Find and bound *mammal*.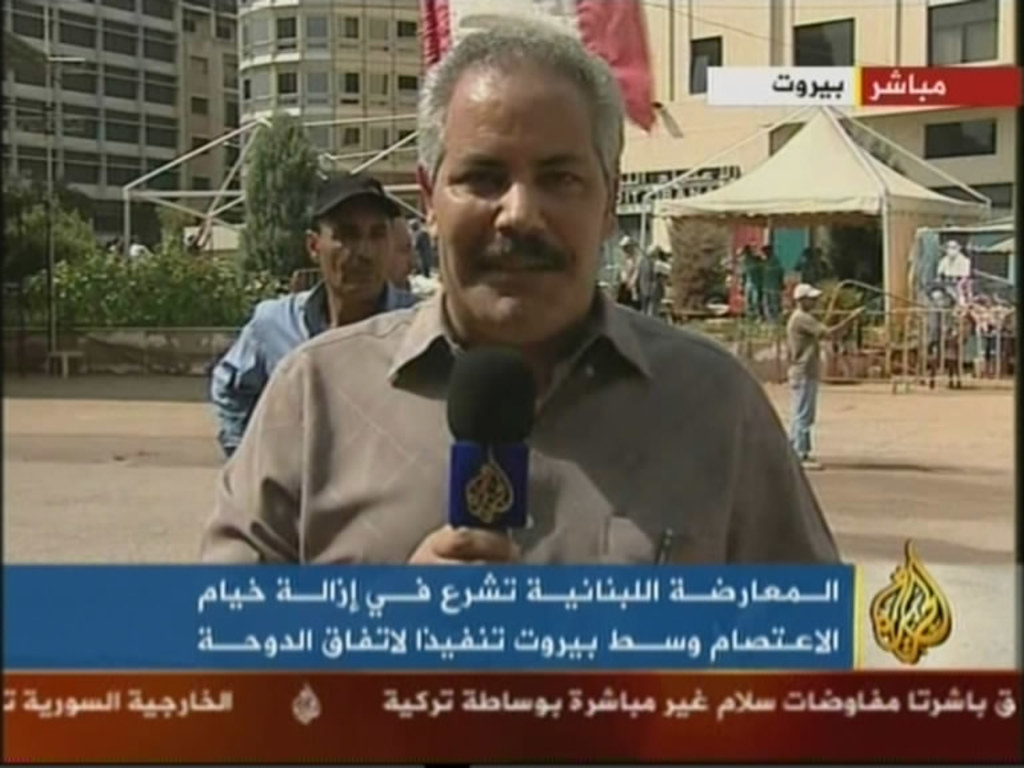
Bound: 243:44:809:580.
